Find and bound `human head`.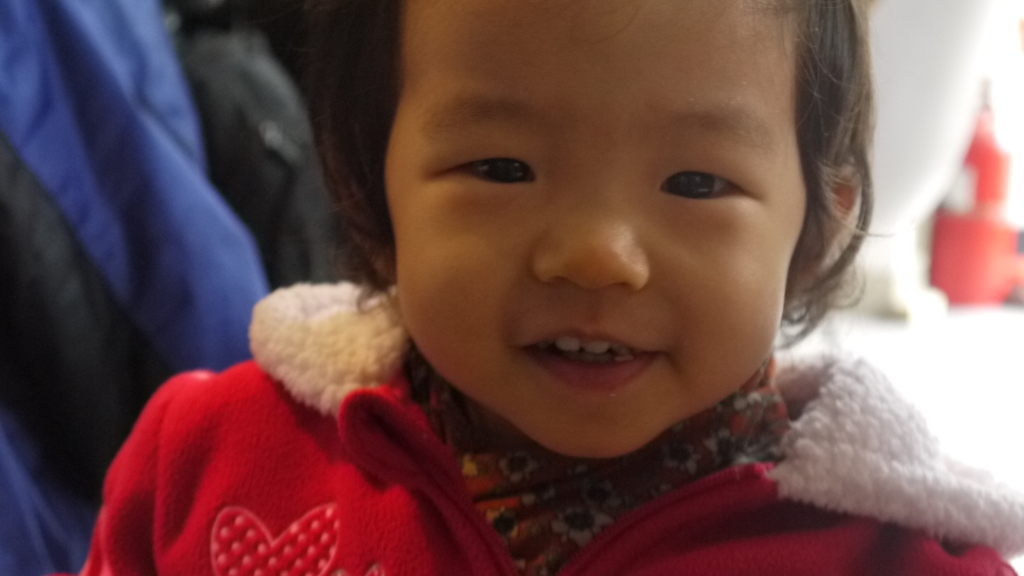
Bound: 342, 4, 862, 403.
